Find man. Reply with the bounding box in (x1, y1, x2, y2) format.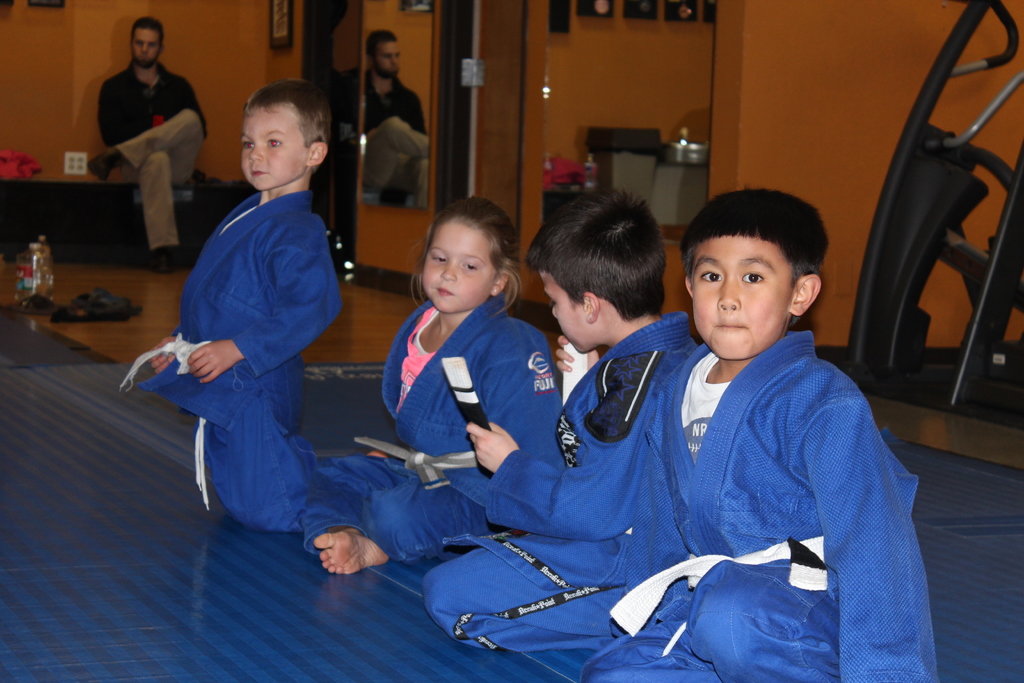
(90, 22, 204, 245).
